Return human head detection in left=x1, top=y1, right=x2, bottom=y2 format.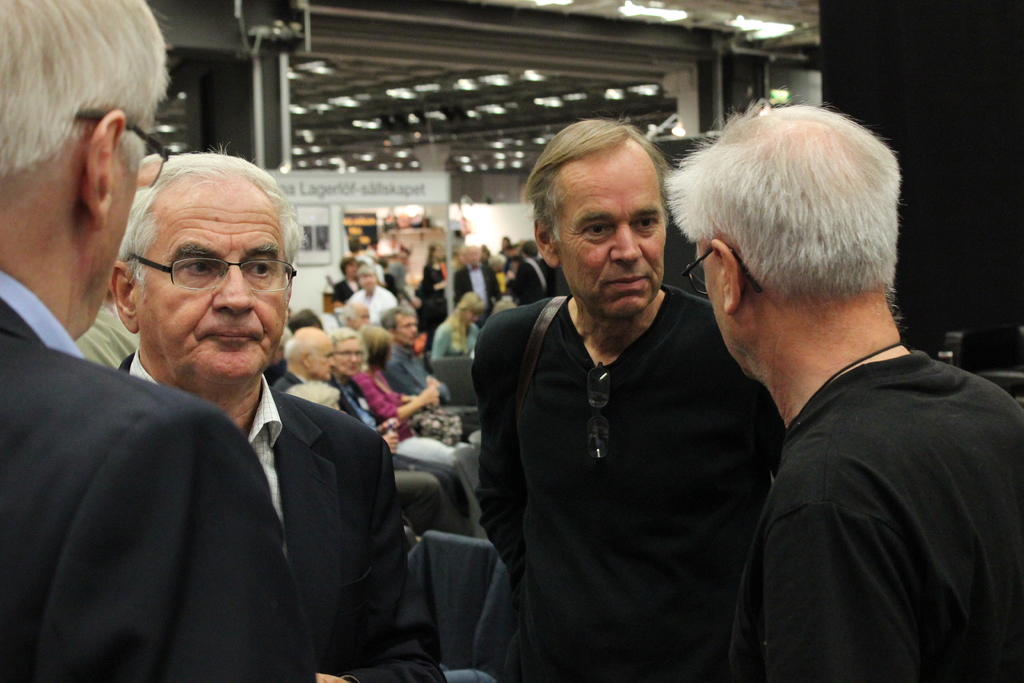
left=0, top=0, right=175, bottom=336.
